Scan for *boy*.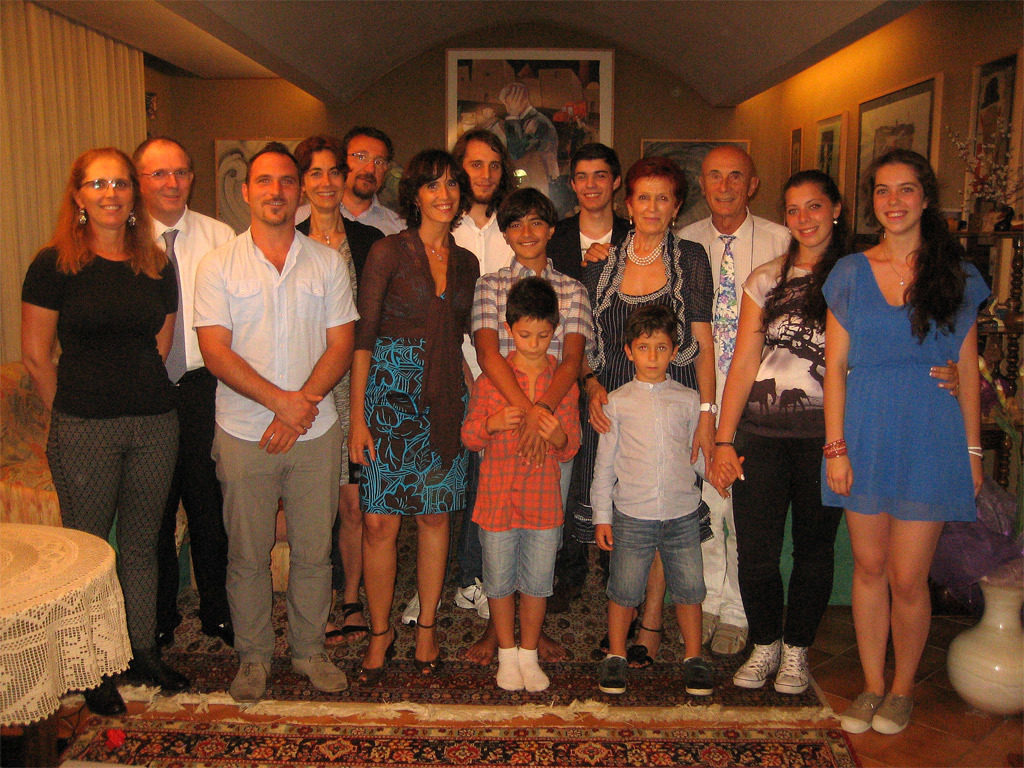
Scan result: 443,248,588,699.
